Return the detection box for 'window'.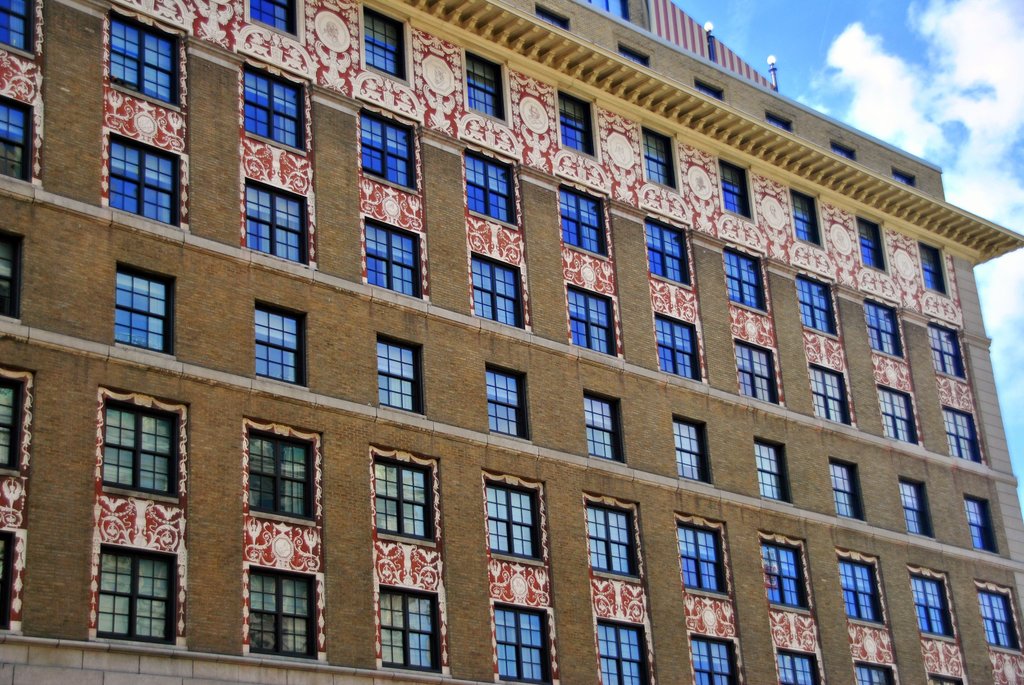
[892, 473, 934, 539].
